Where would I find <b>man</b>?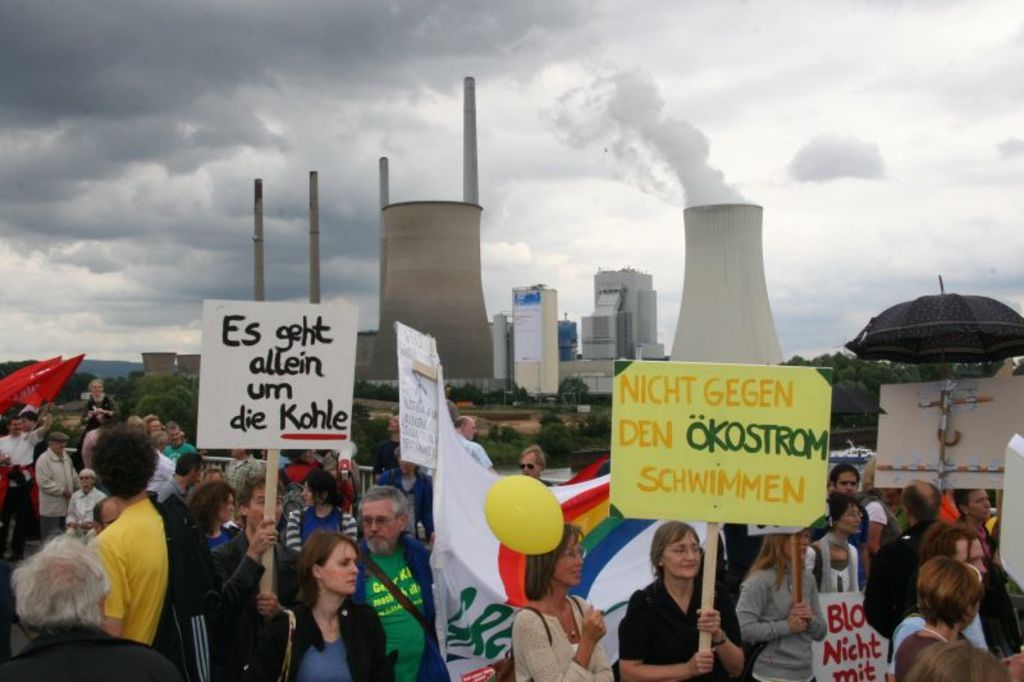
At 154:448:206:575.
